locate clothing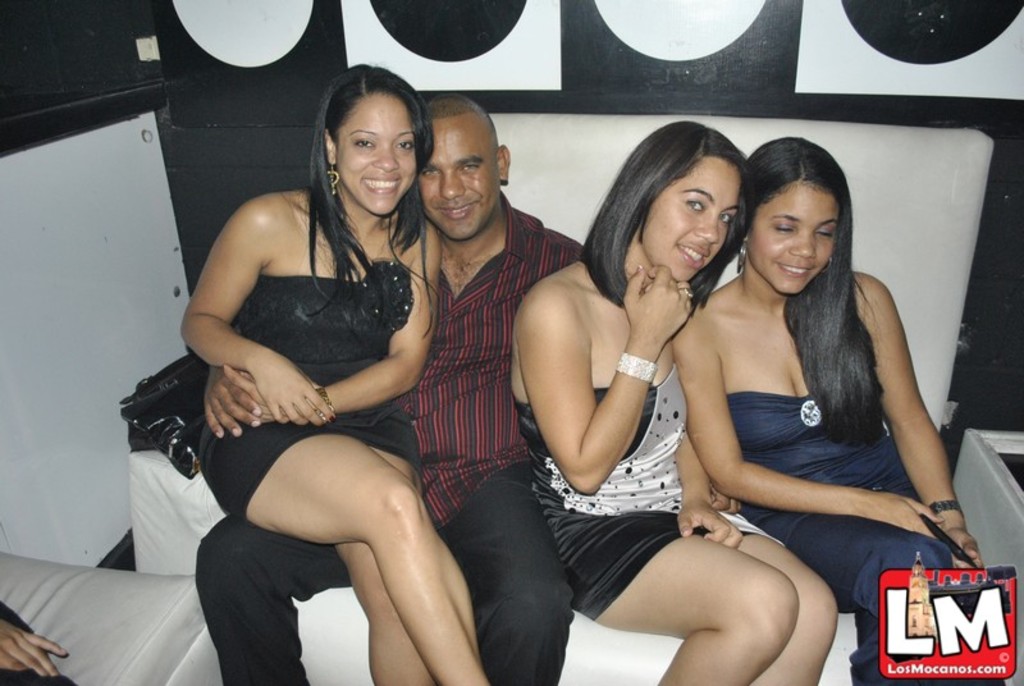
detection(193, 265, 421, 522)
